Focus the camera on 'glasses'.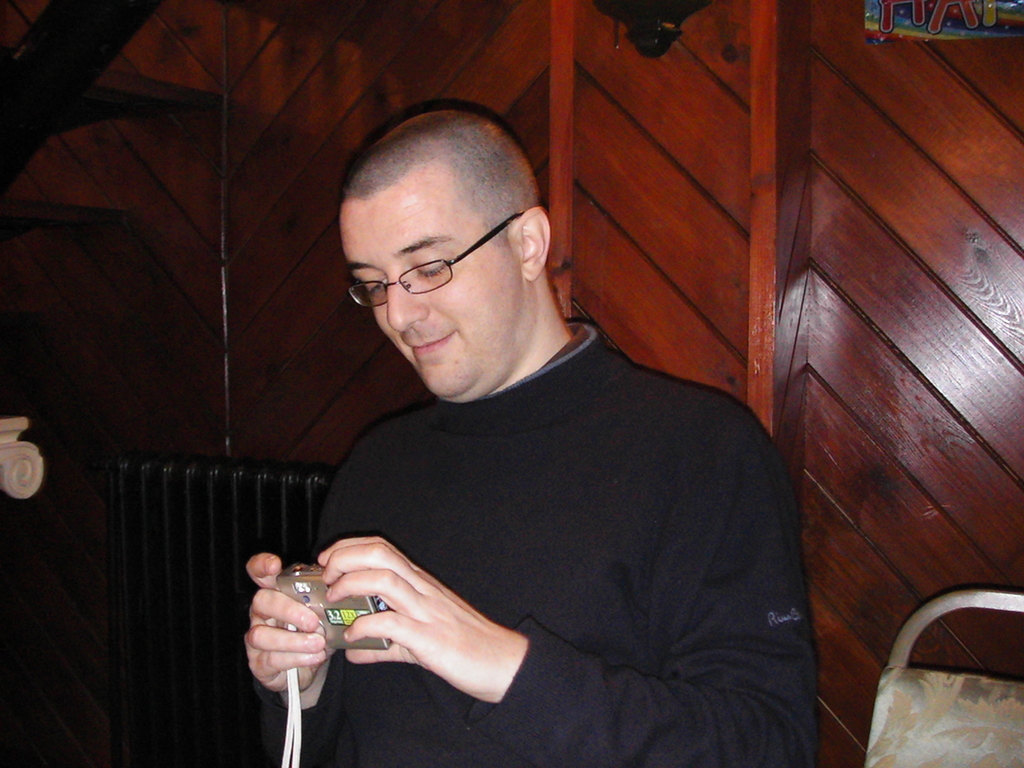
Focus region: x1=345, y1=207, x2=534, y2=311.
